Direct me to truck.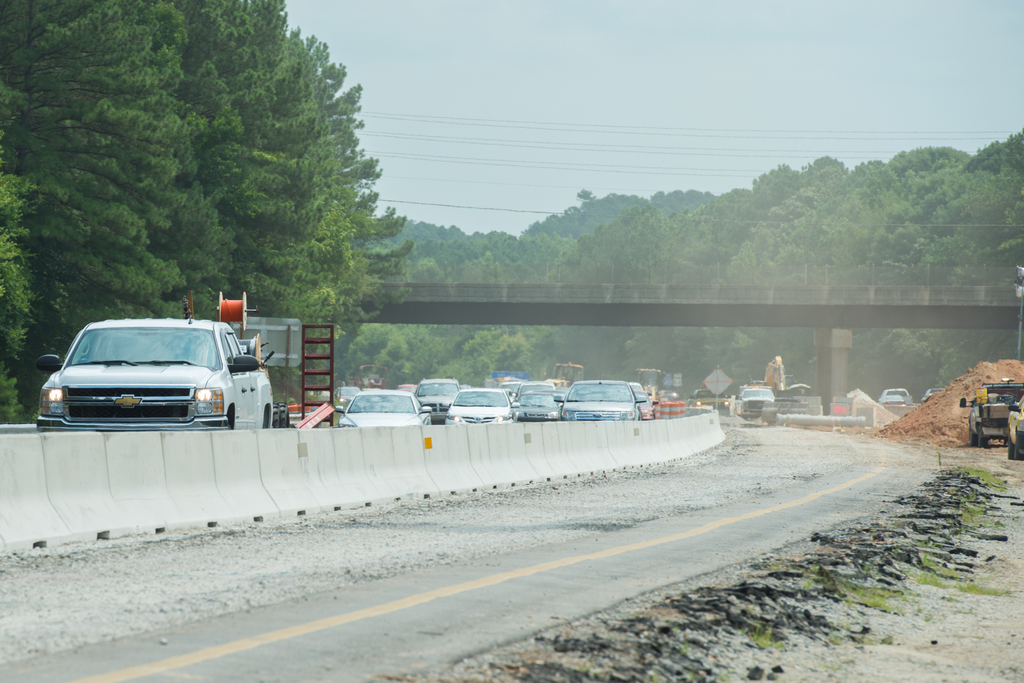
Direction: <region>957, 374, 1023, 465</region>.
